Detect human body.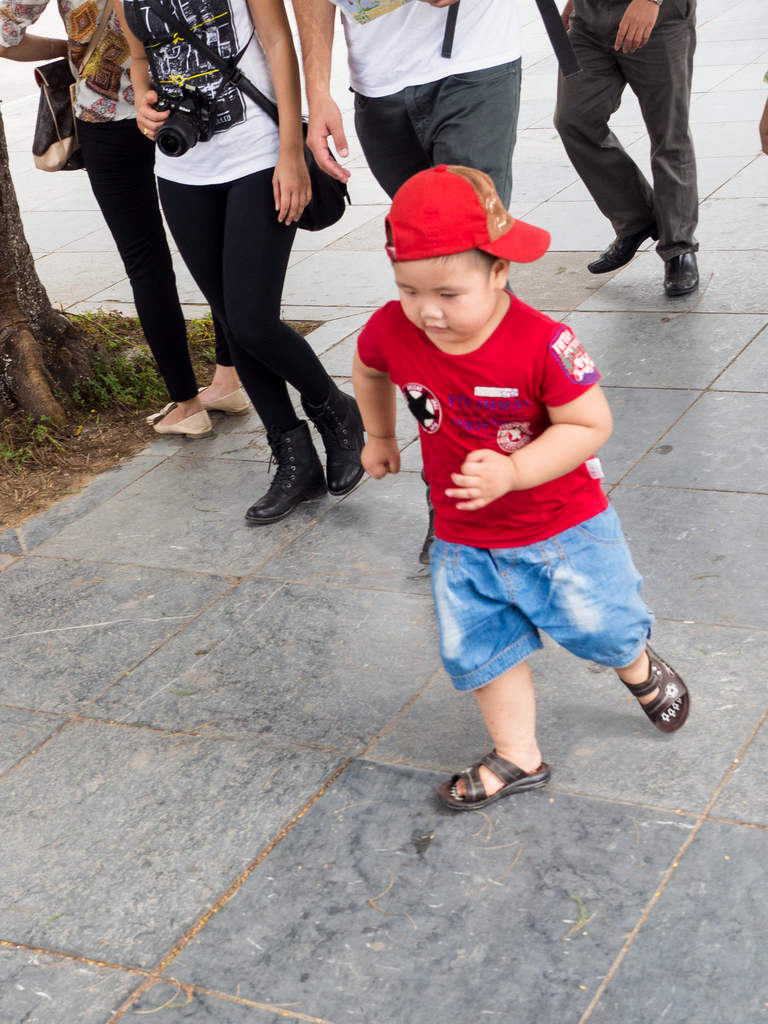
Detected at 551:0:705:294.
